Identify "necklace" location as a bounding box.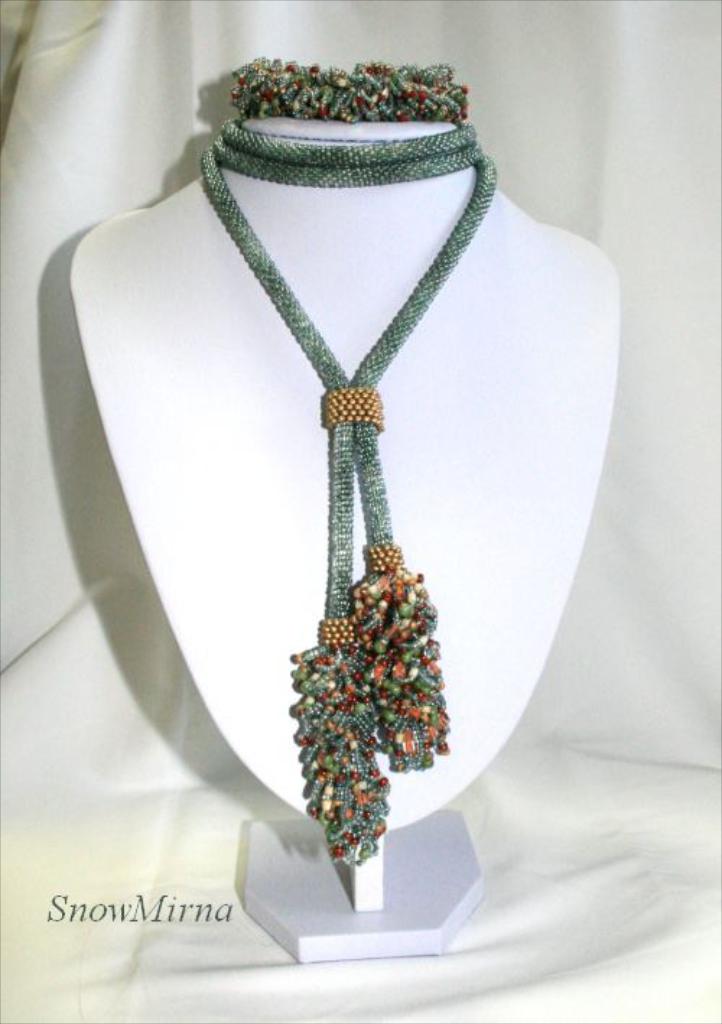
pyautogui.locateOnScreen(199, 123, 497, 868).
